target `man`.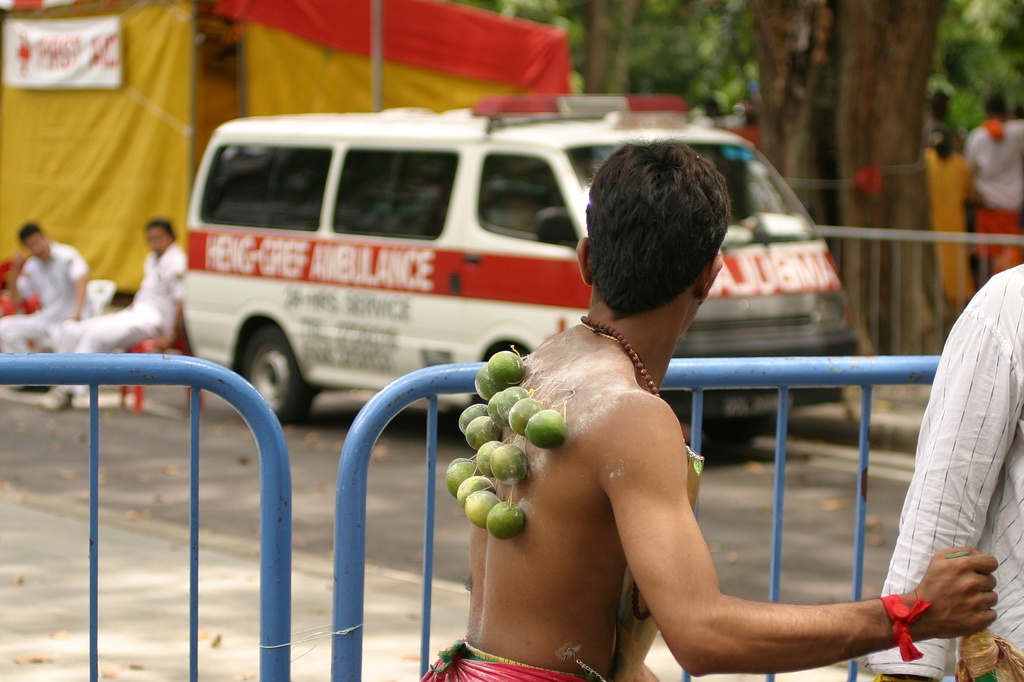
Target region: crop(862, 261, 1023, 681).
